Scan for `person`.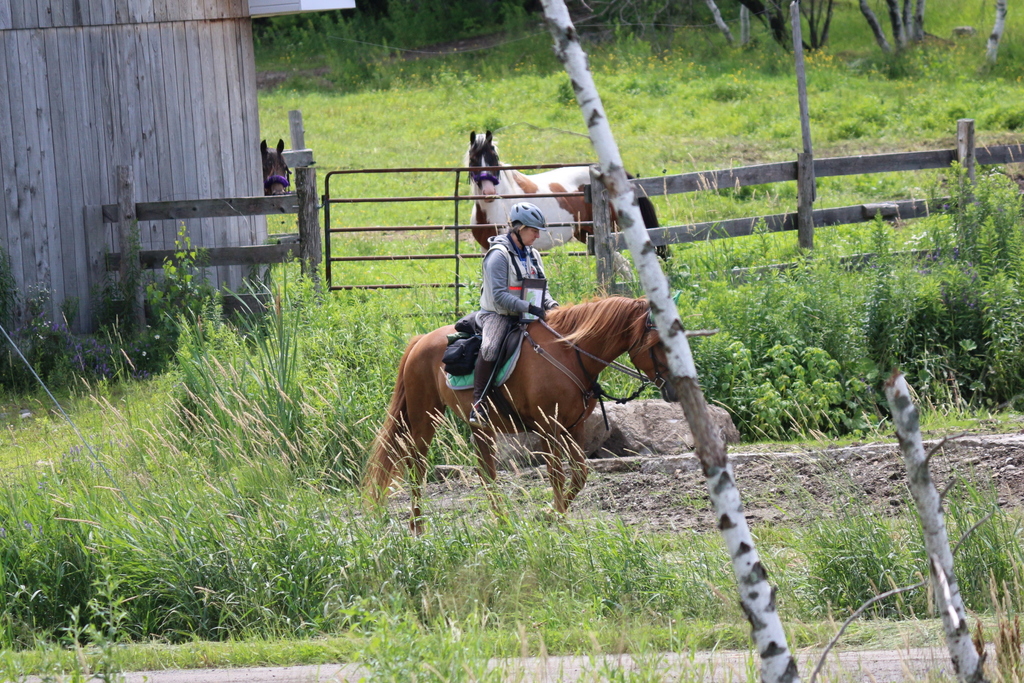
Scan result: crop(471, 202, 558, 420).
